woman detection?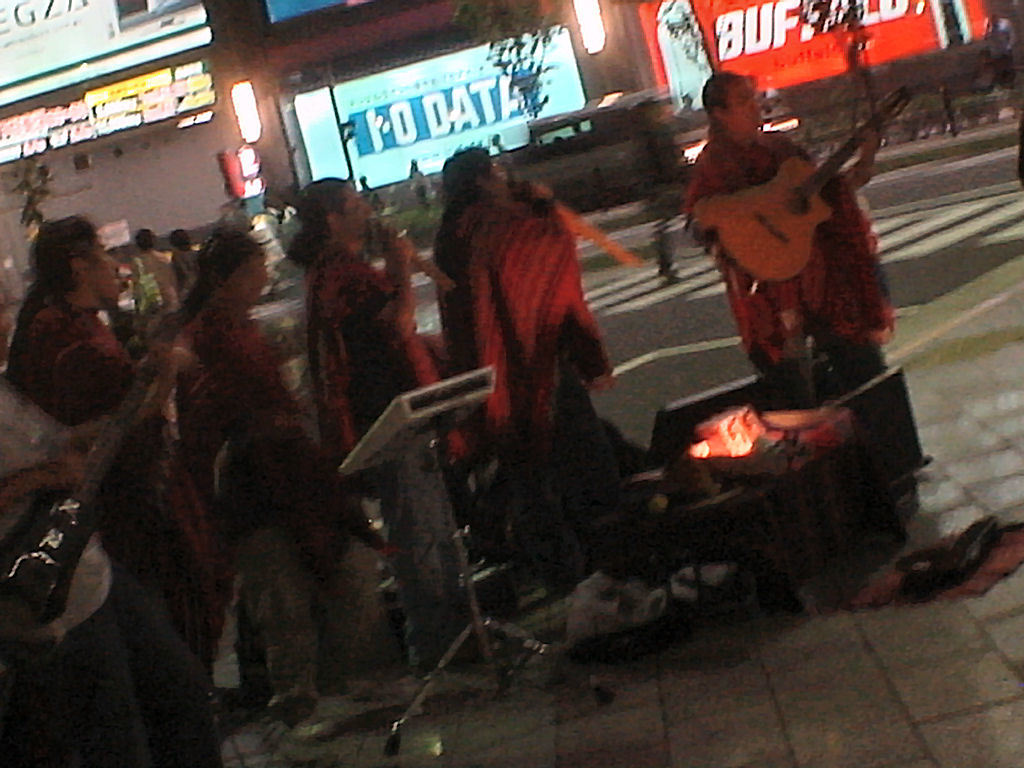
bbox(680, 68, 884, 368)
